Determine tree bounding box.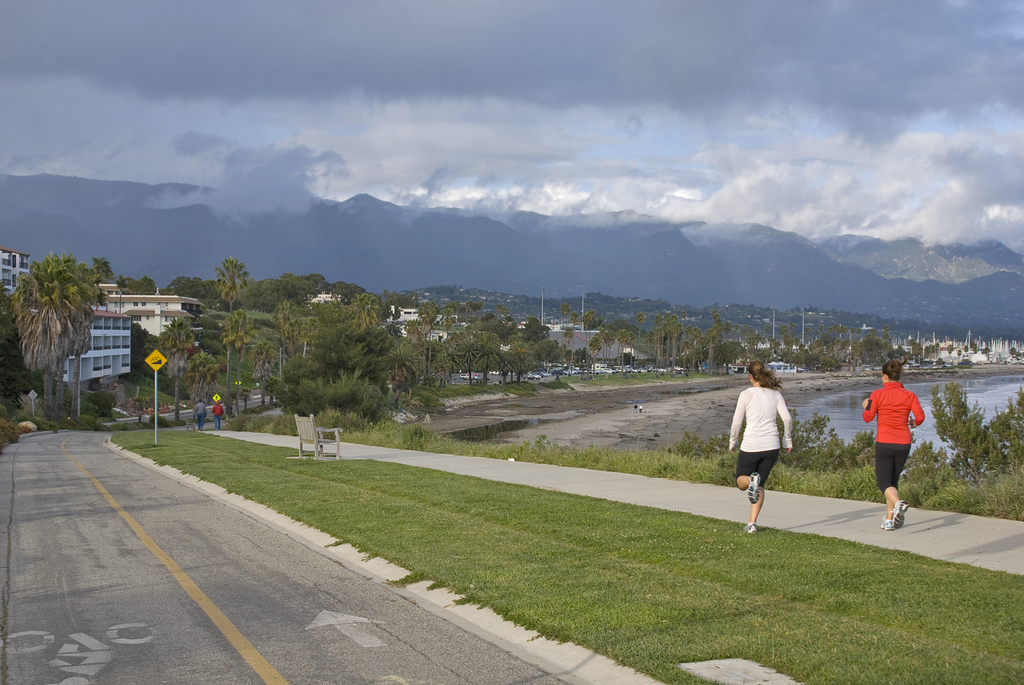
Determined: x1=0, y1=290, x2=10, y2=341.
